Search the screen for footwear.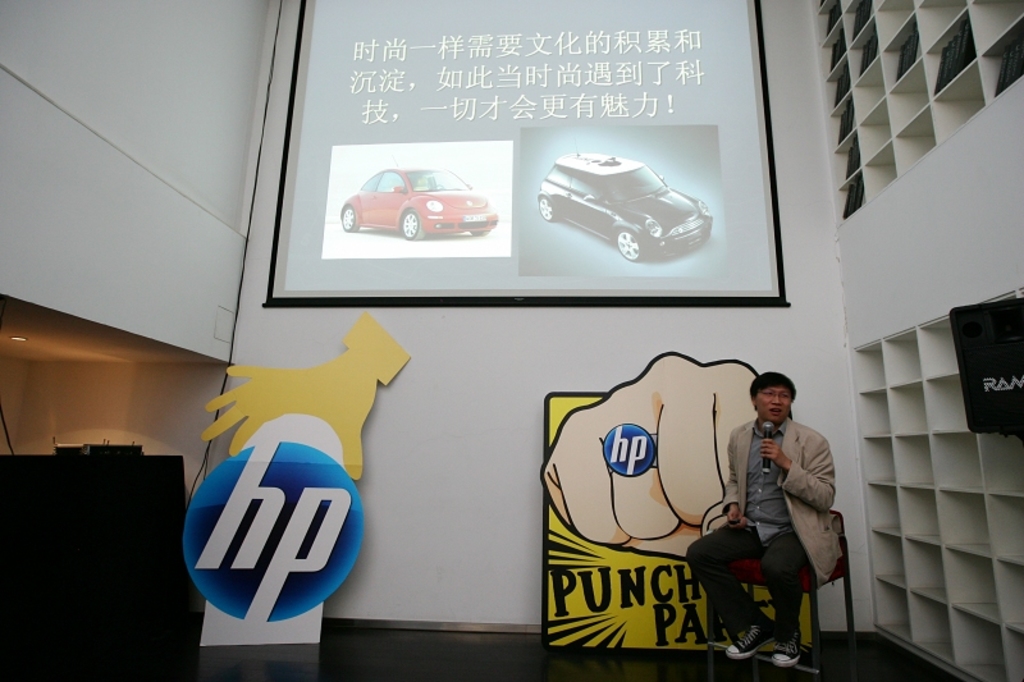
Found at 767 624 810 679.
